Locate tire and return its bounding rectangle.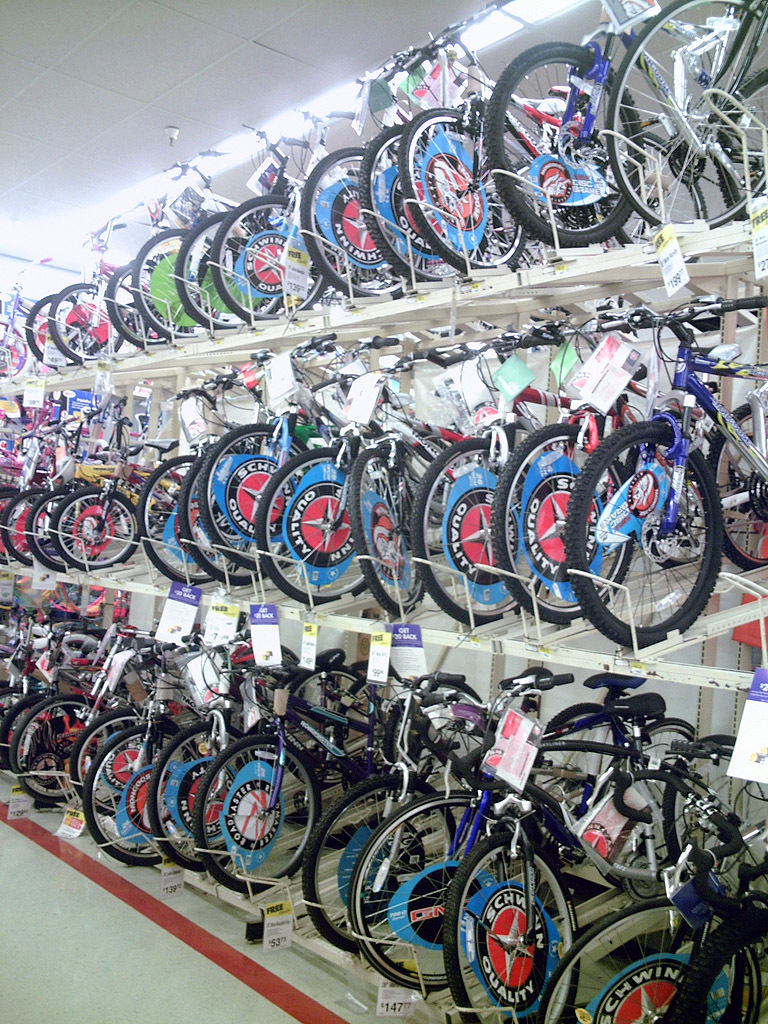
349, 445, 427, 613.
